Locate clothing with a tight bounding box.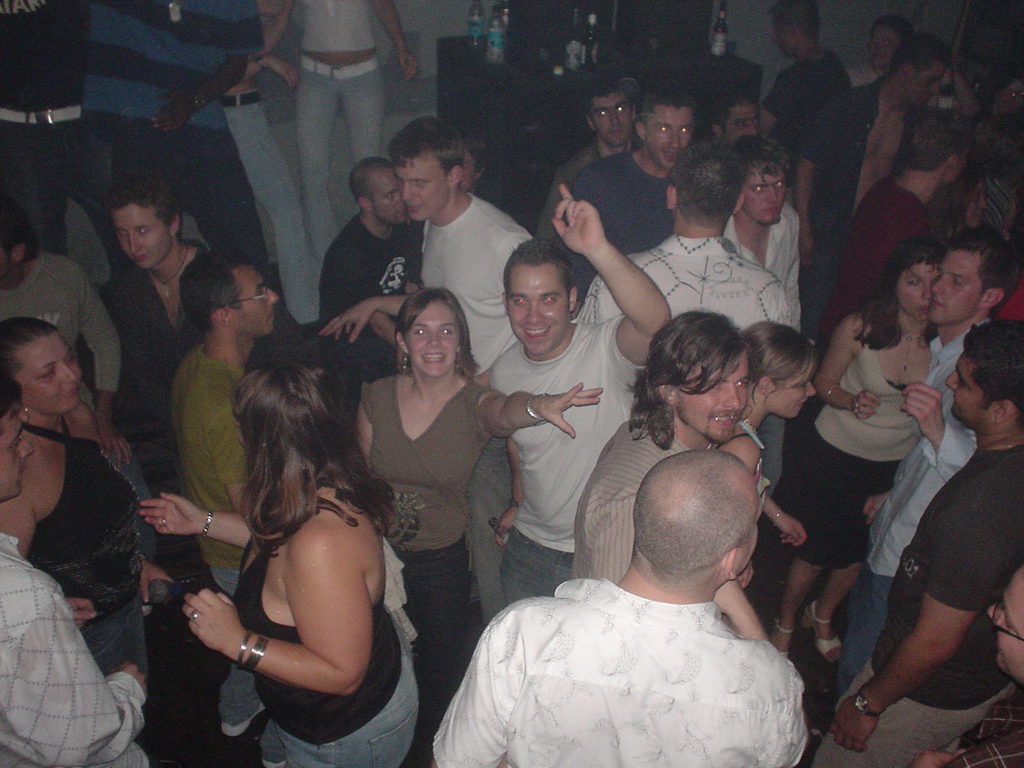
bbox=(0, 253, 125, 400).
